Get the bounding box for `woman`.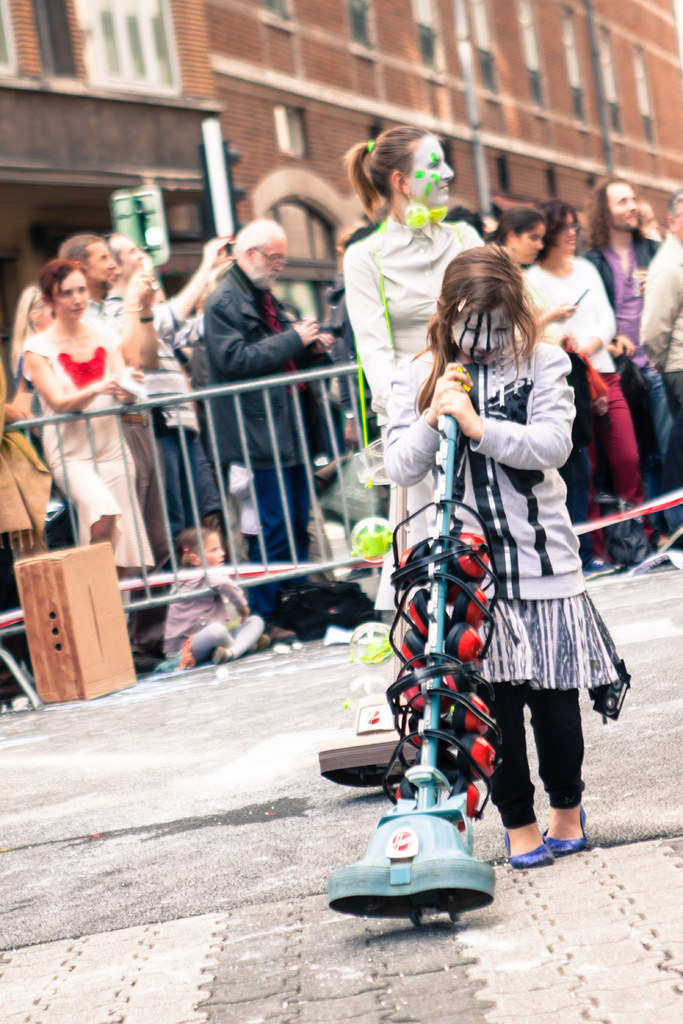
l=337, t=123, r=502, b=637.
